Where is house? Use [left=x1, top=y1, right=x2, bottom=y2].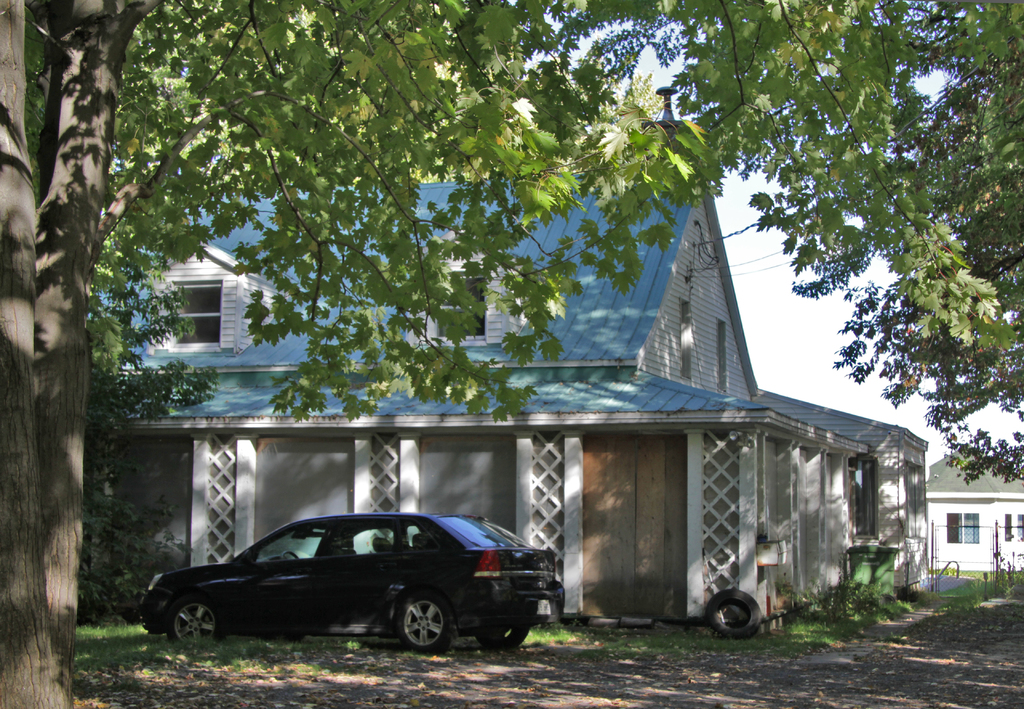
[left=924, top=450, right=1023, bottom=584].
